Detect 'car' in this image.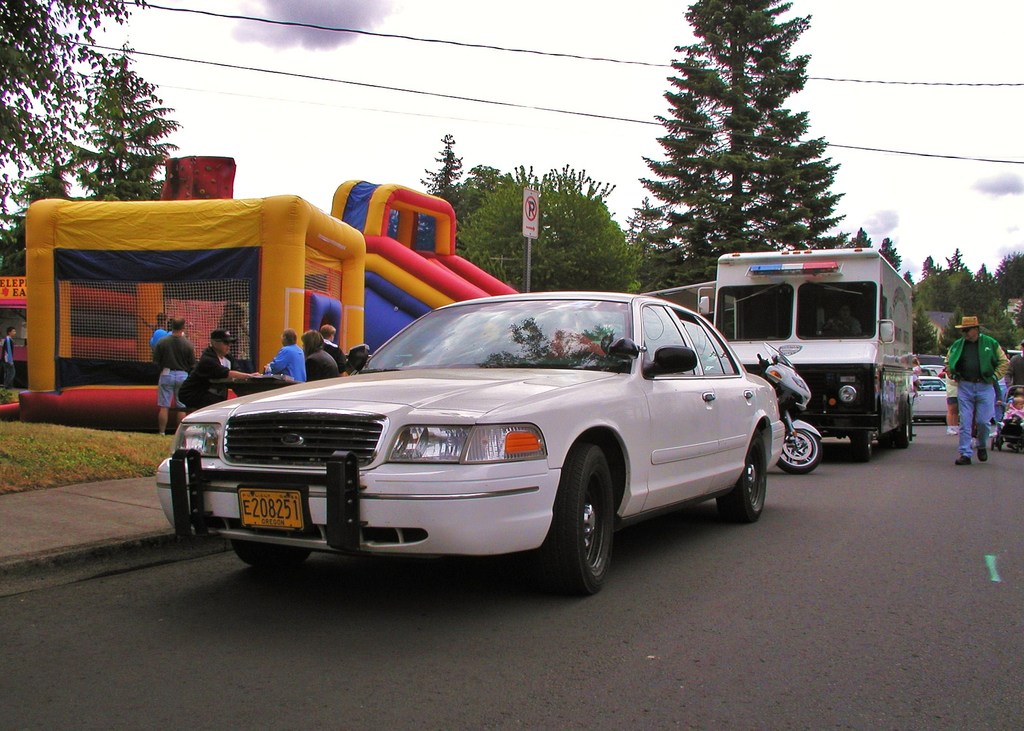
Detection: [left=913, top=376, right=959, bottom=430].
